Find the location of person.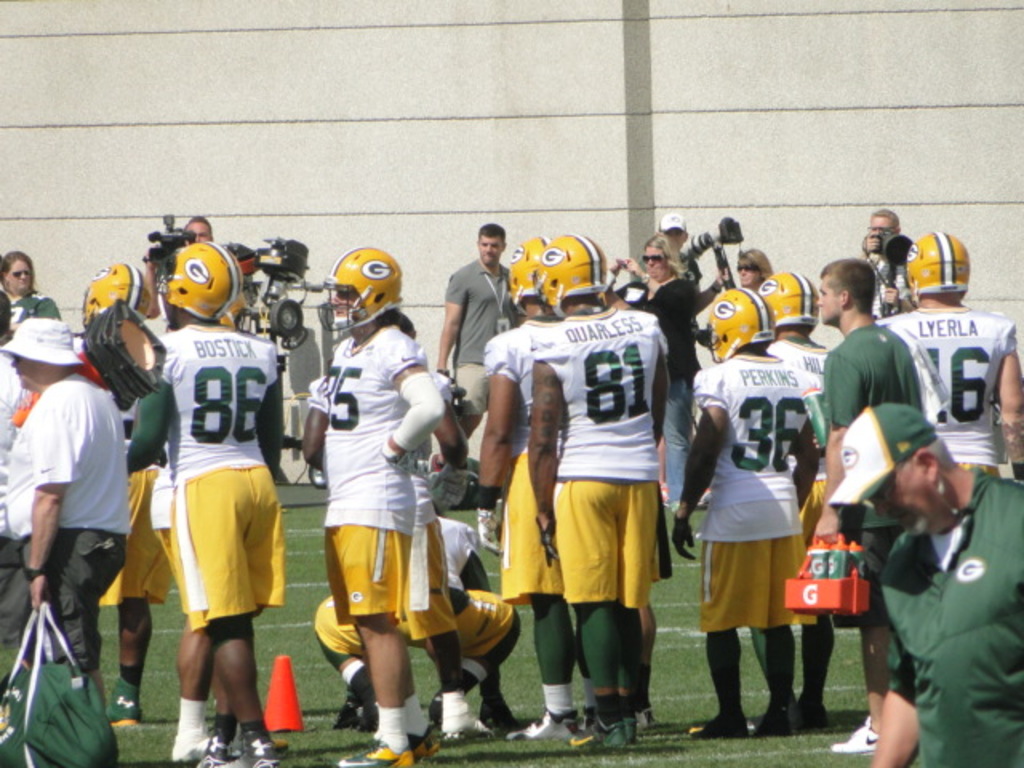
Location: bbox=[826, 398, 1018, 766].
